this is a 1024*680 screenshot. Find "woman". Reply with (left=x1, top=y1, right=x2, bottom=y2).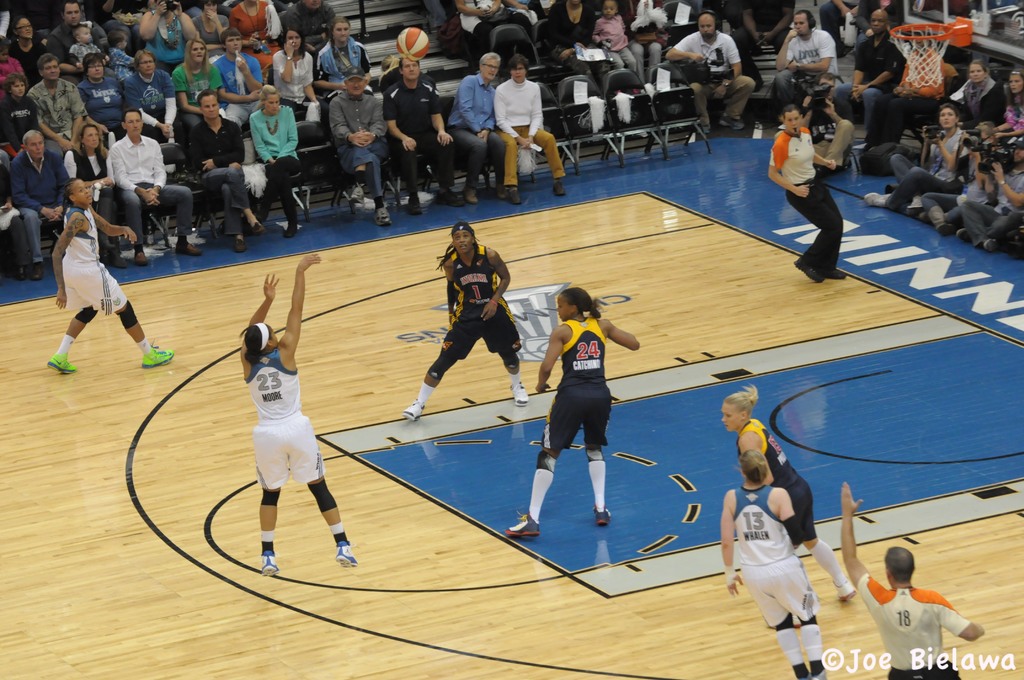
(left=275, top=29, right=329, bottom=137).
